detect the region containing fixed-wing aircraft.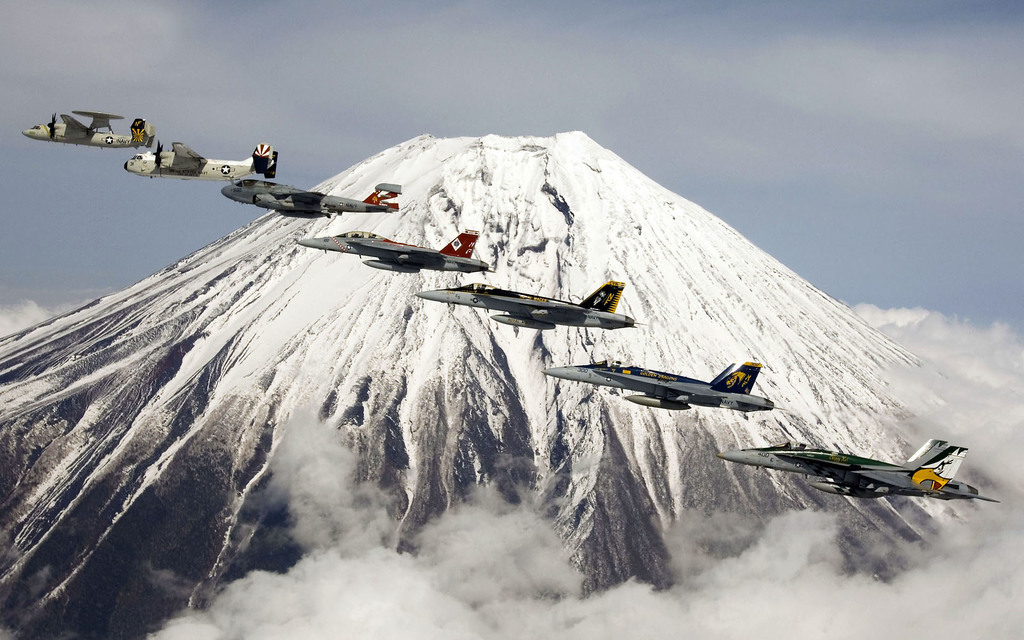
[536,362,778,409].
